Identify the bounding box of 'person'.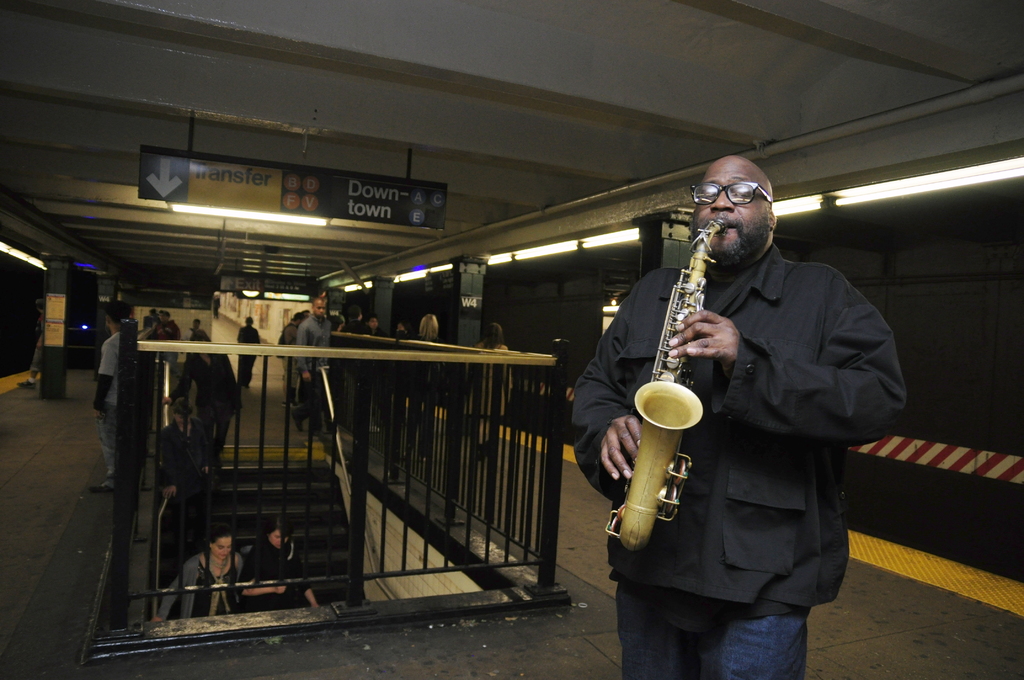
bbox=(468, 324, 519, 457).
